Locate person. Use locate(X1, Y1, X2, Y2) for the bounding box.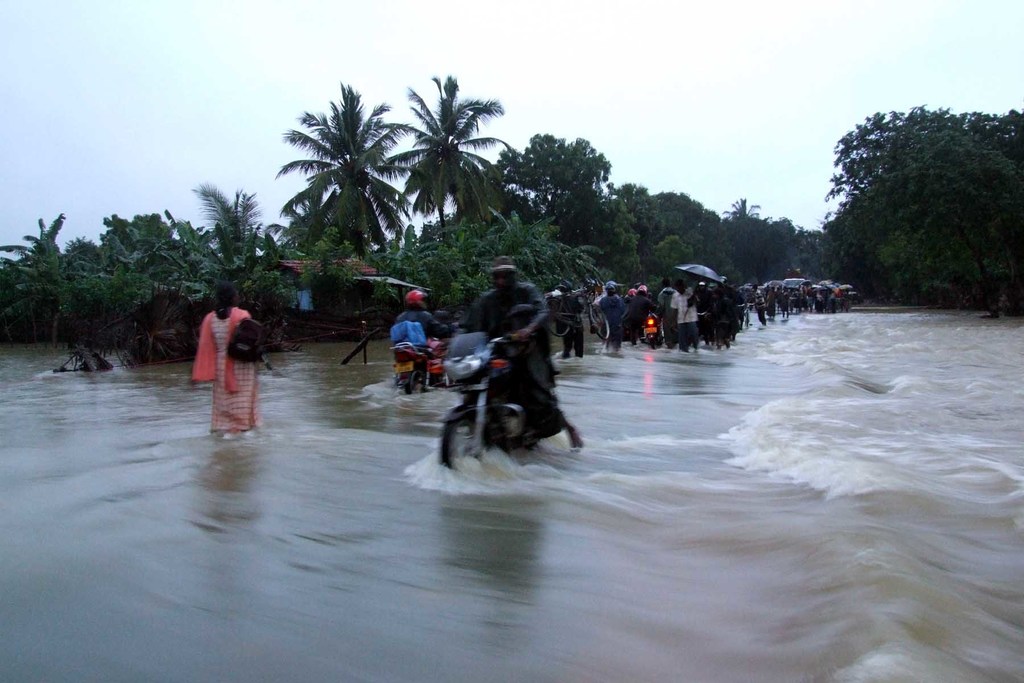
locate(667, 272, 708, 363).
